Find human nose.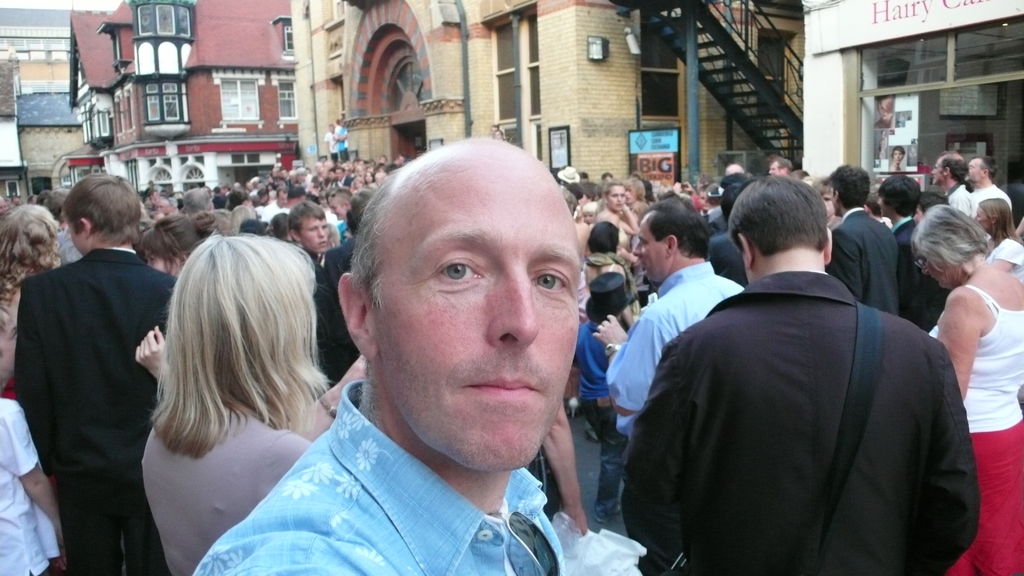
crop(317, 226, 326, 236).
